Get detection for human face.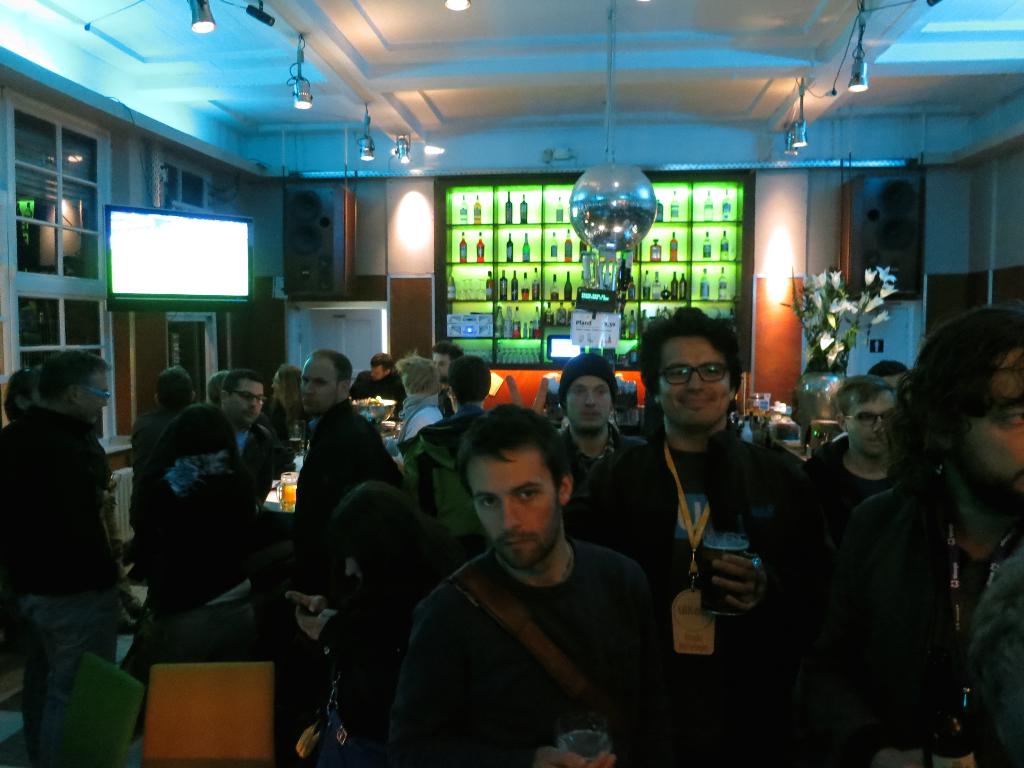
Detection: [left=433, top=353, right=451, bottom=383].
